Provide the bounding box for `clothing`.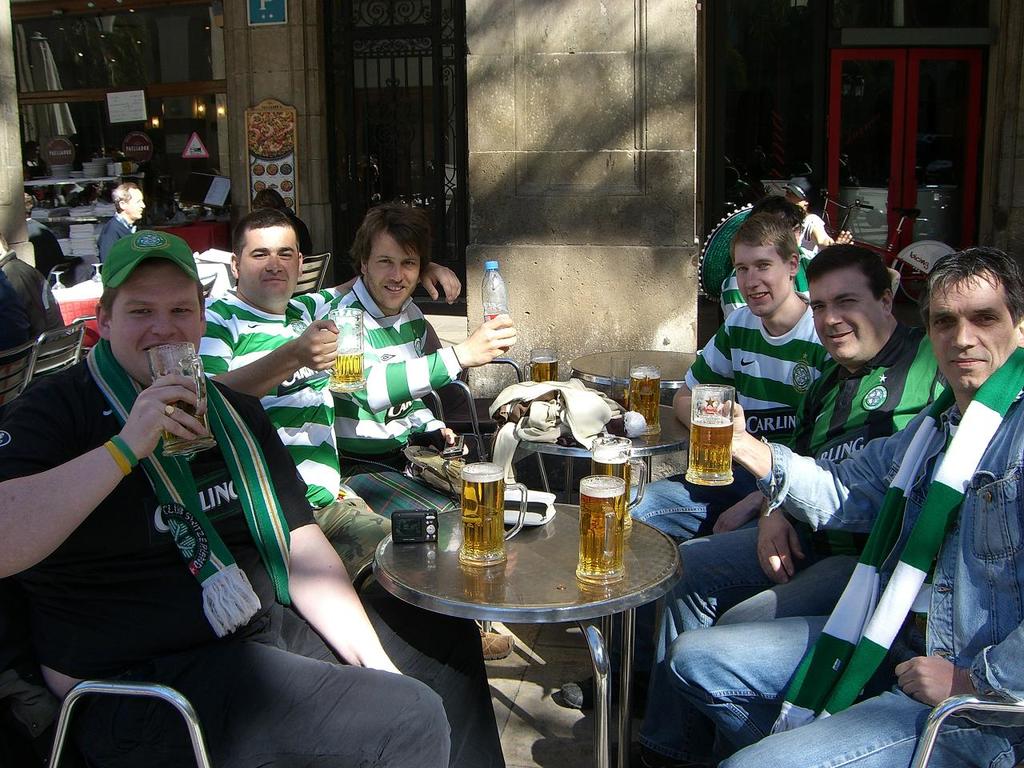
(312, 275, 466, 511).
